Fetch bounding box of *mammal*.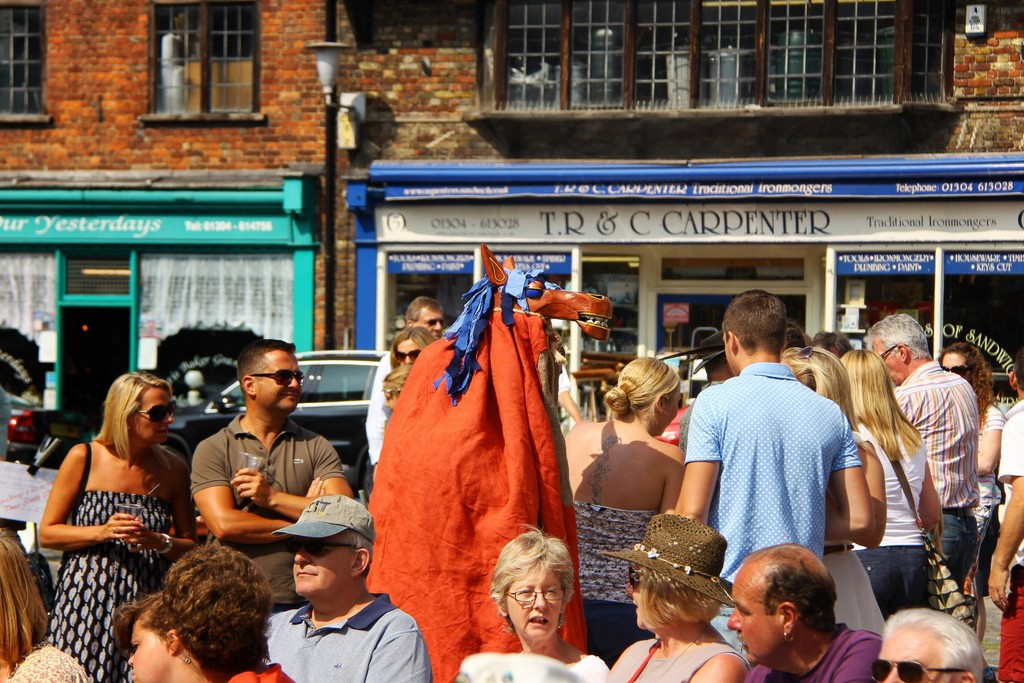
Bbox: bbox(364, 297, 449, 481).
